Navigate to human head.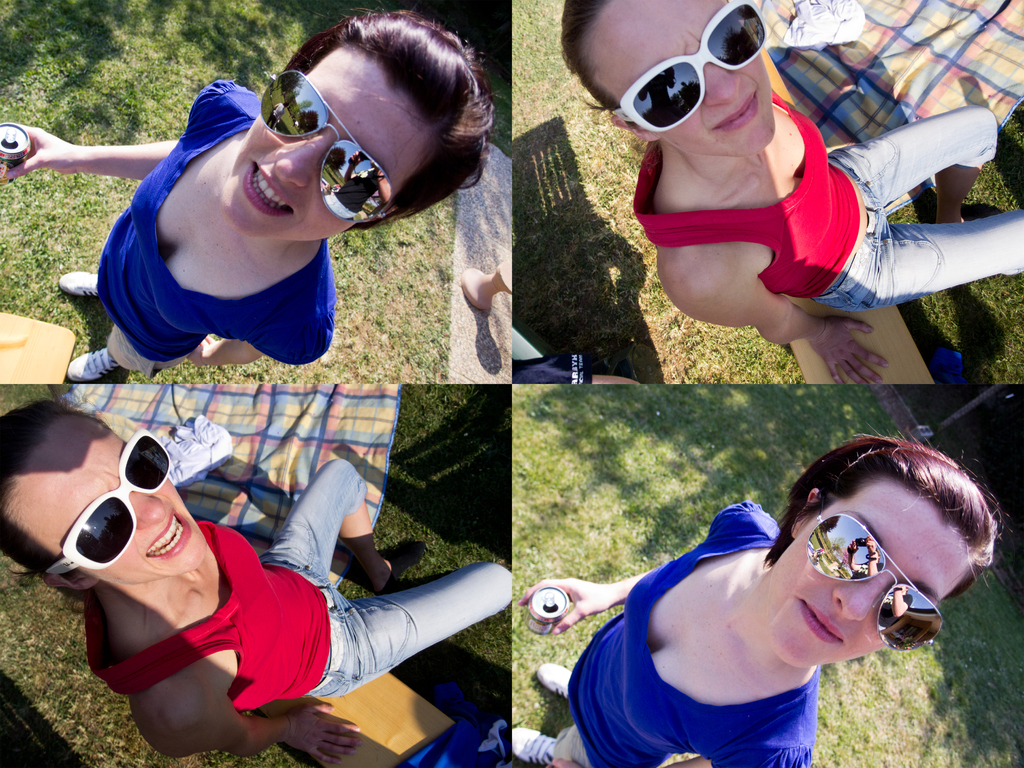
Navigation target: bbox=[218, 10, 486, 239].
